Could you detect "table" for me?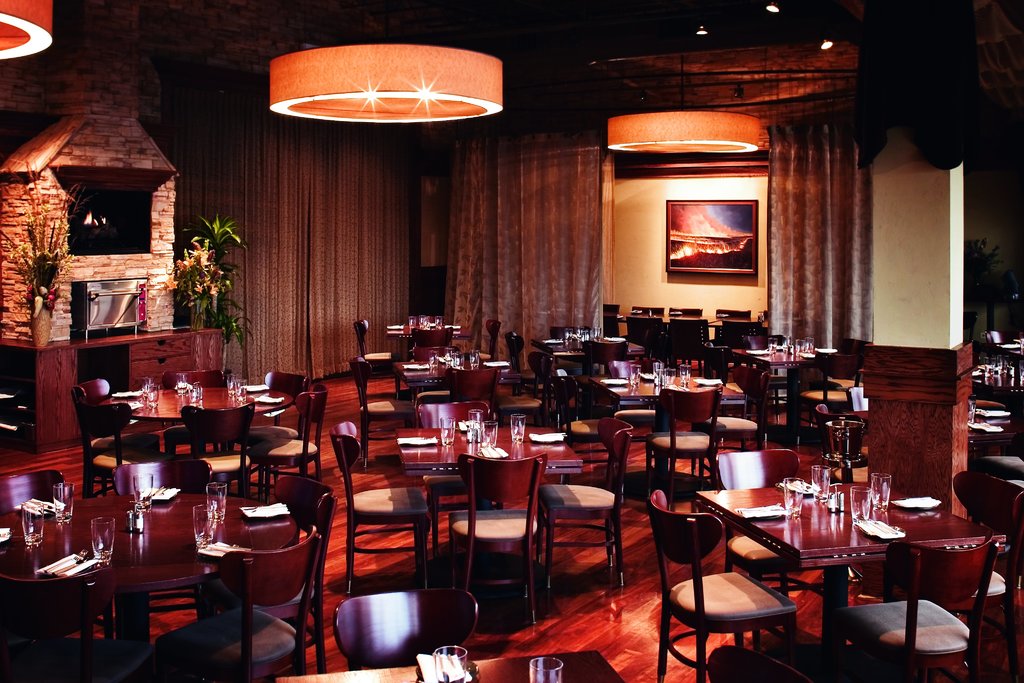
Detection result: 528:335:644:358.
